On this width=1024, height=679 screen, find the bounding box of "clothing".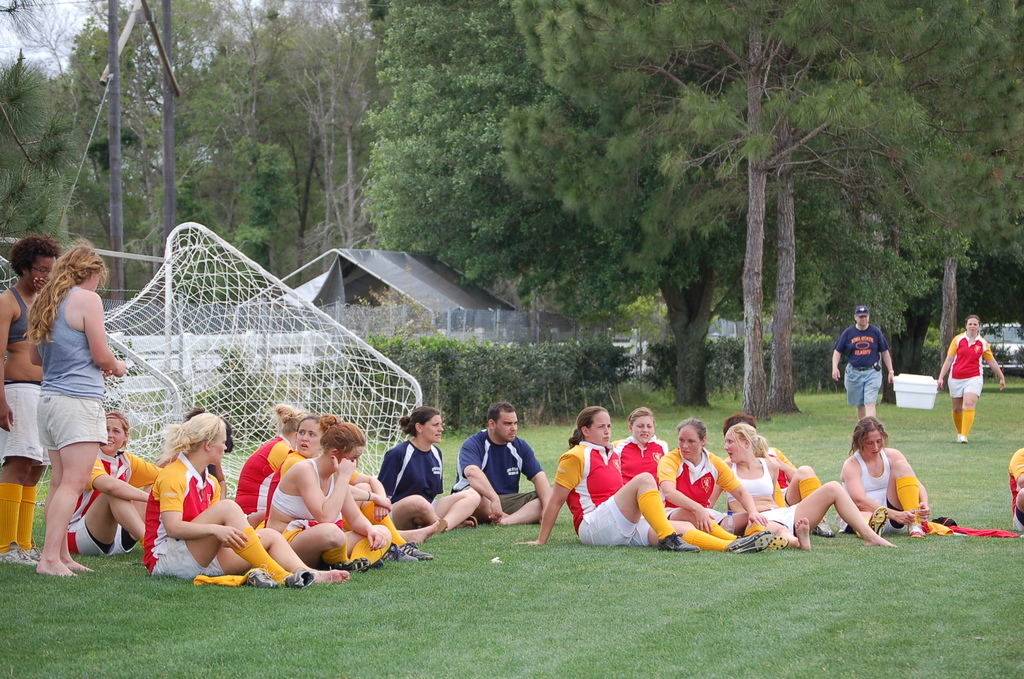
Bounding box: {"left": 43, "top": 290, "right": 118, "bottom": 464}.
